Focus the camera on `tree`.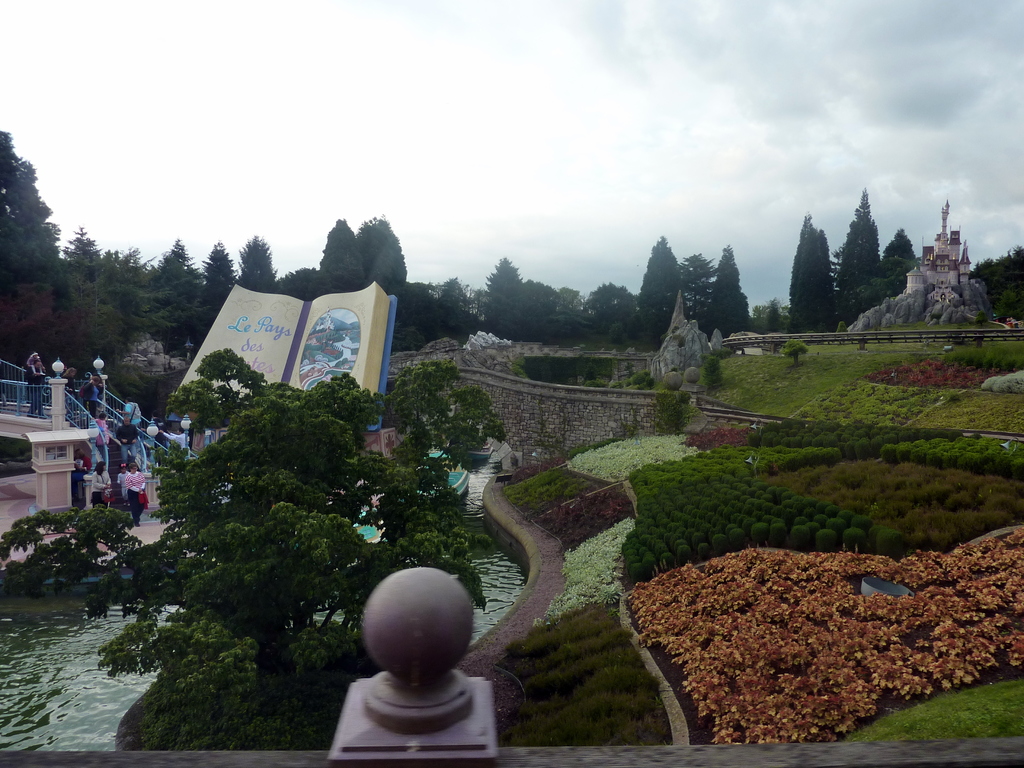
Focus region: <region>54, 224, 119, 359</region>.
